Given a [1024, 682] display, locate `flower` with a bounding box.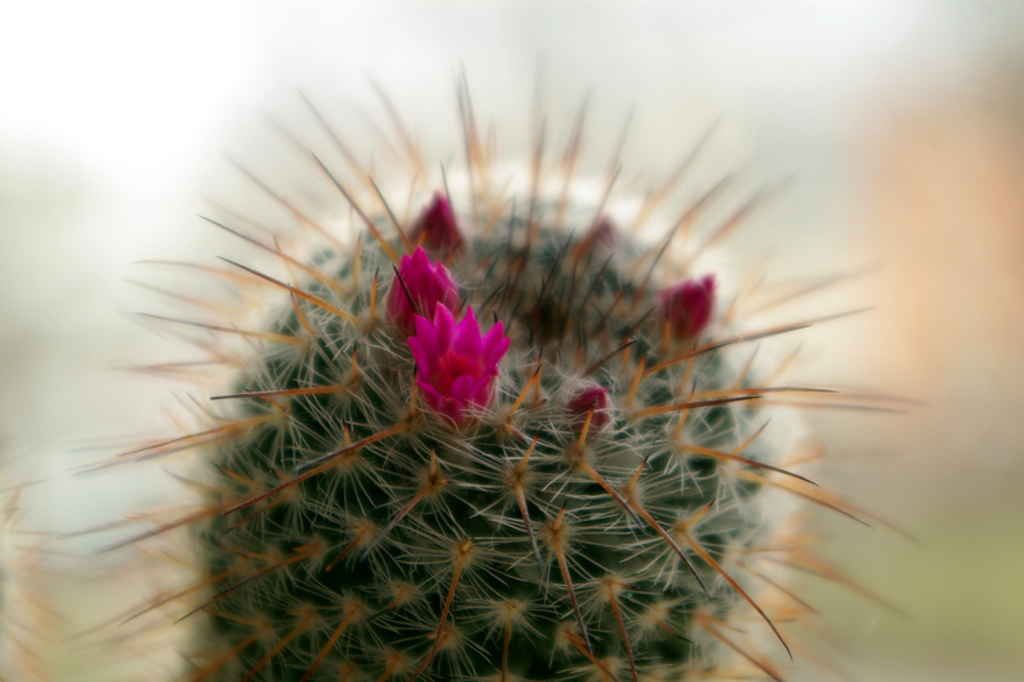
Located: [x1=408, y1=196, x2=467, y2=265].
